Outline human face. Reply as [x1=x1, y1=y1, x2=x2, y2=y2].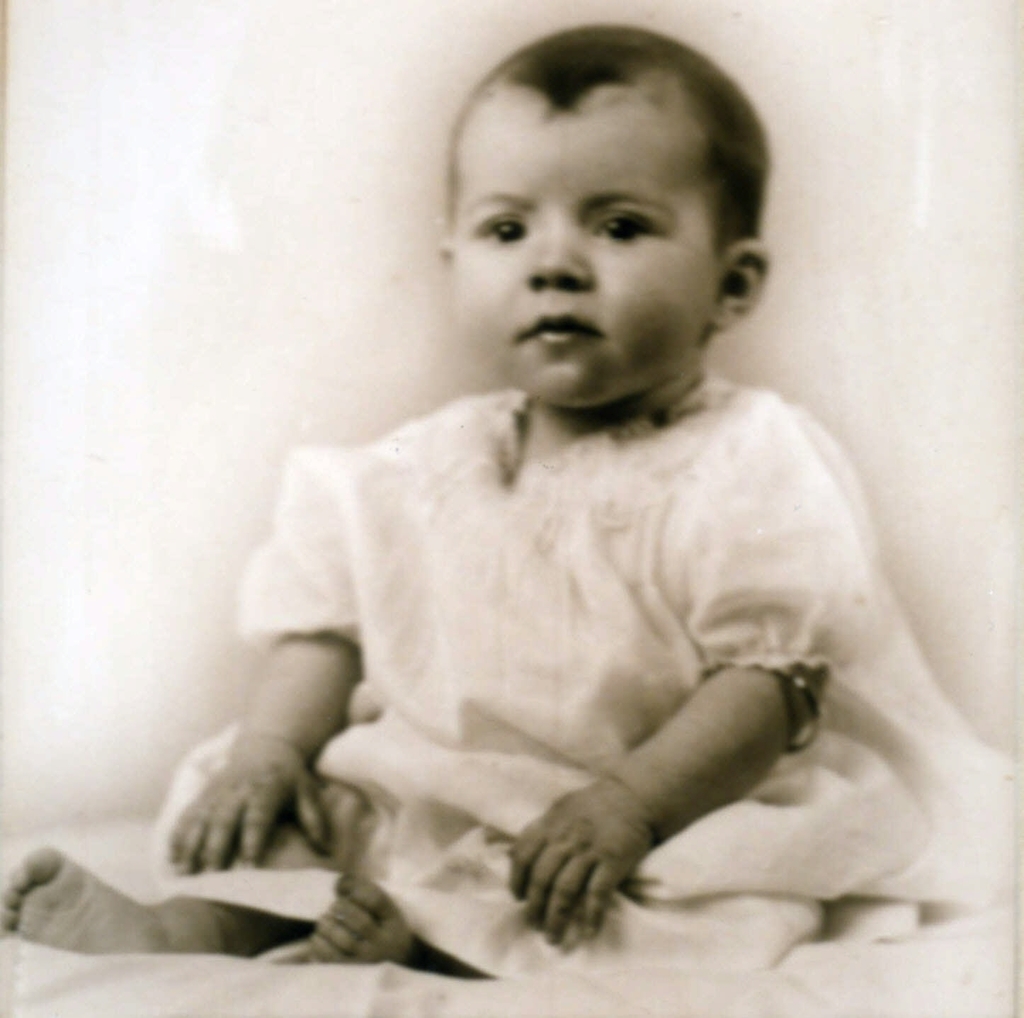
[x1=448, y1=83, x2=724, y2=405].
